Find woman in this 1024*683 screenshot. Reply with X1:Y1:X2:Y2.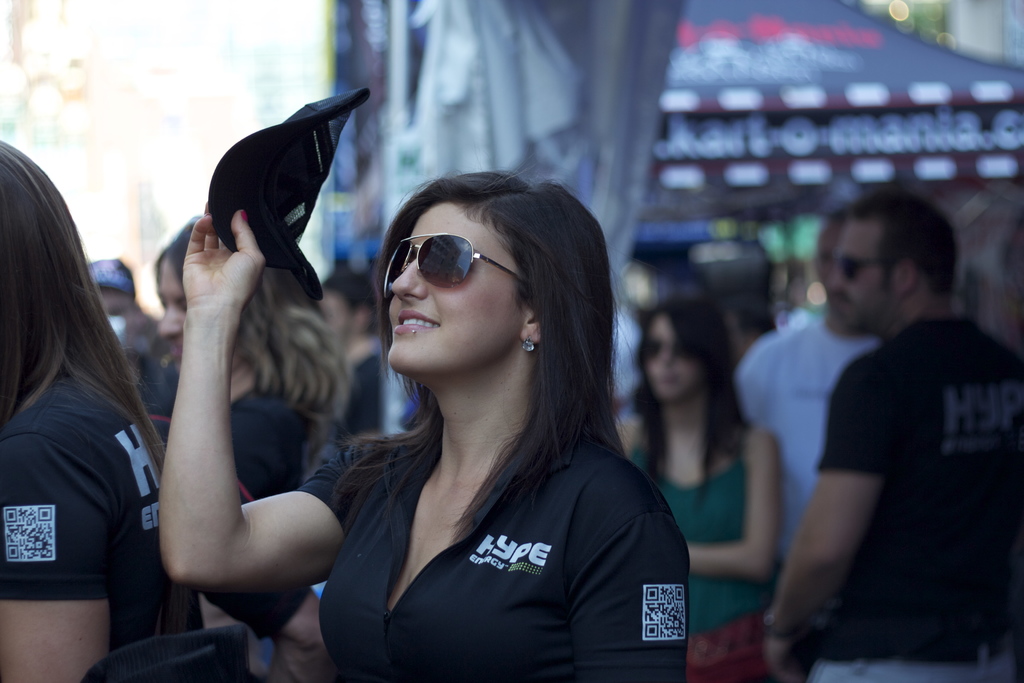
627:290:784:680.
